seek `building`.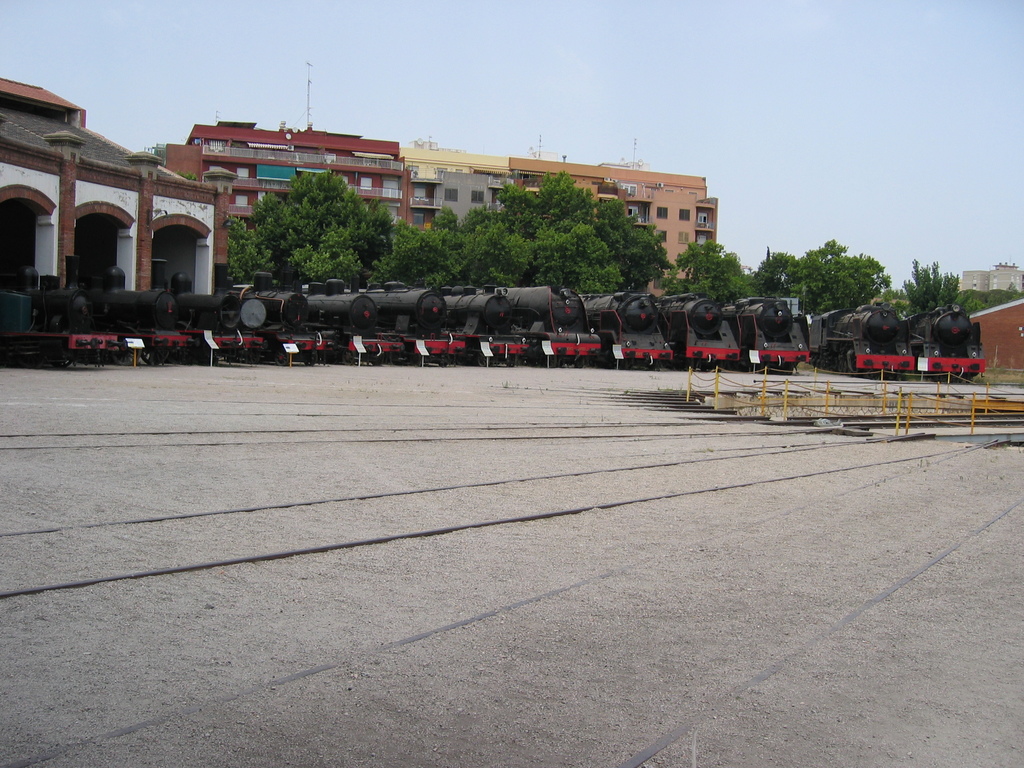
region(0, 77, 228, 296).
